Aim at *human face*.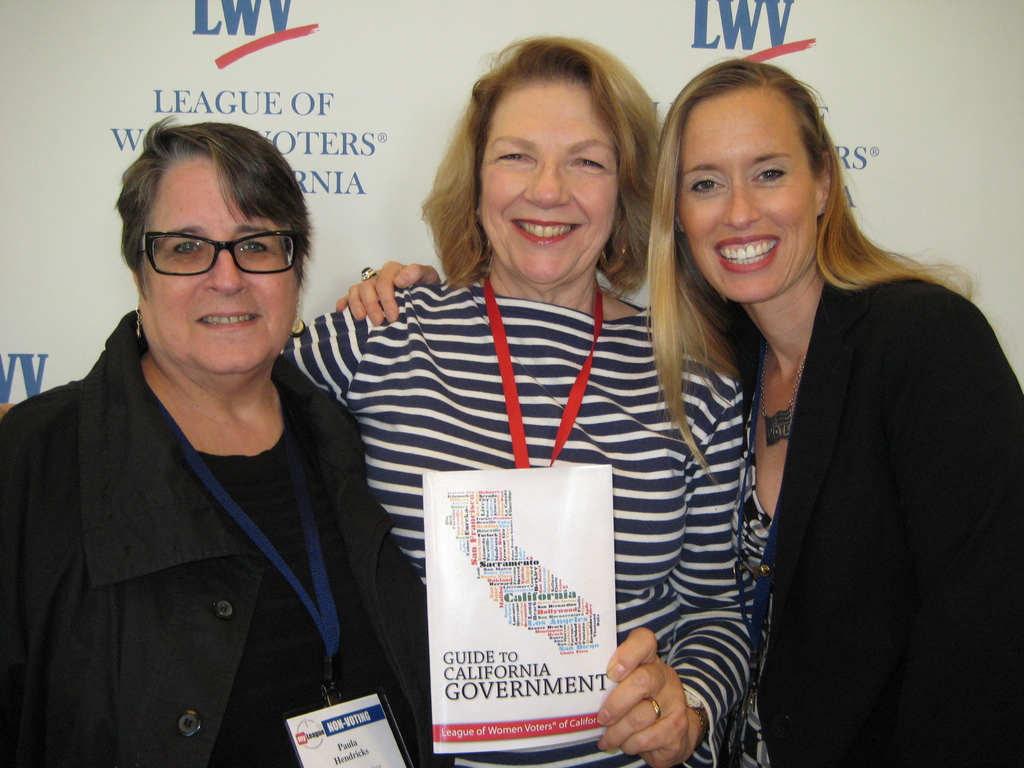
Aimed at box(674, 93, 814, 301).
